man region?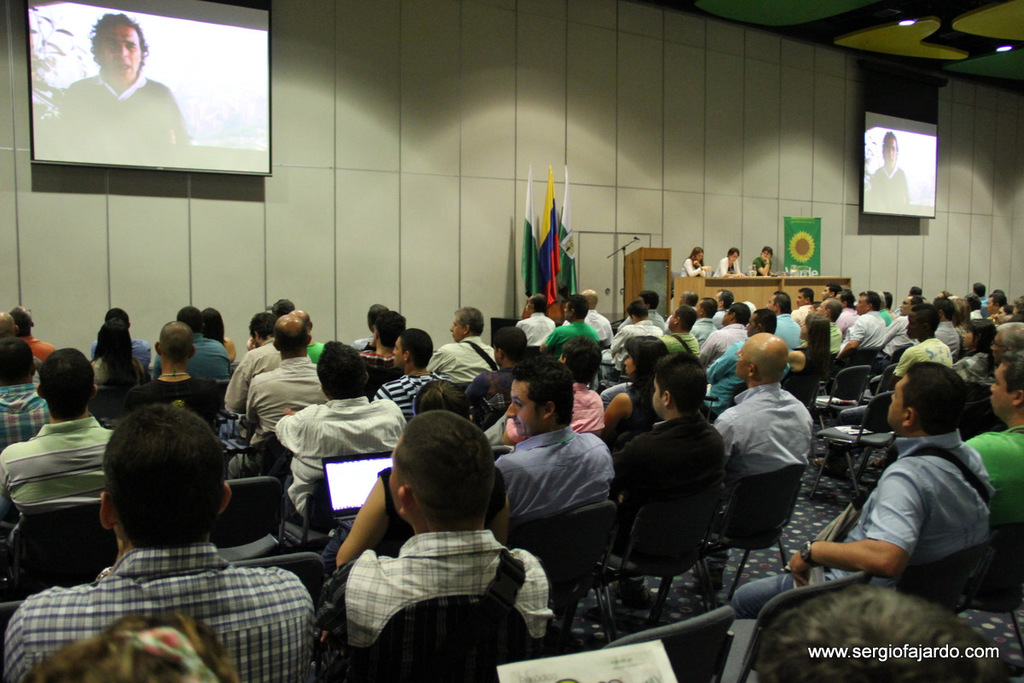
(x1=290, y1=311, x2=324, y2=362)
